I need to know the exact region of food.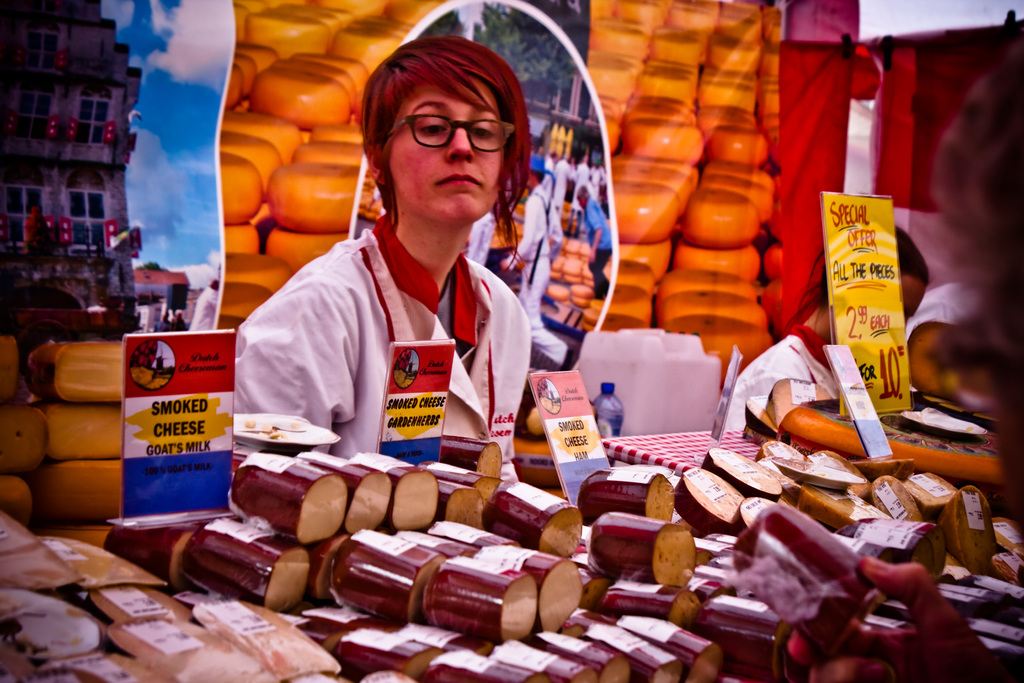
Region: l=577, t=467, r=680, b=530.
